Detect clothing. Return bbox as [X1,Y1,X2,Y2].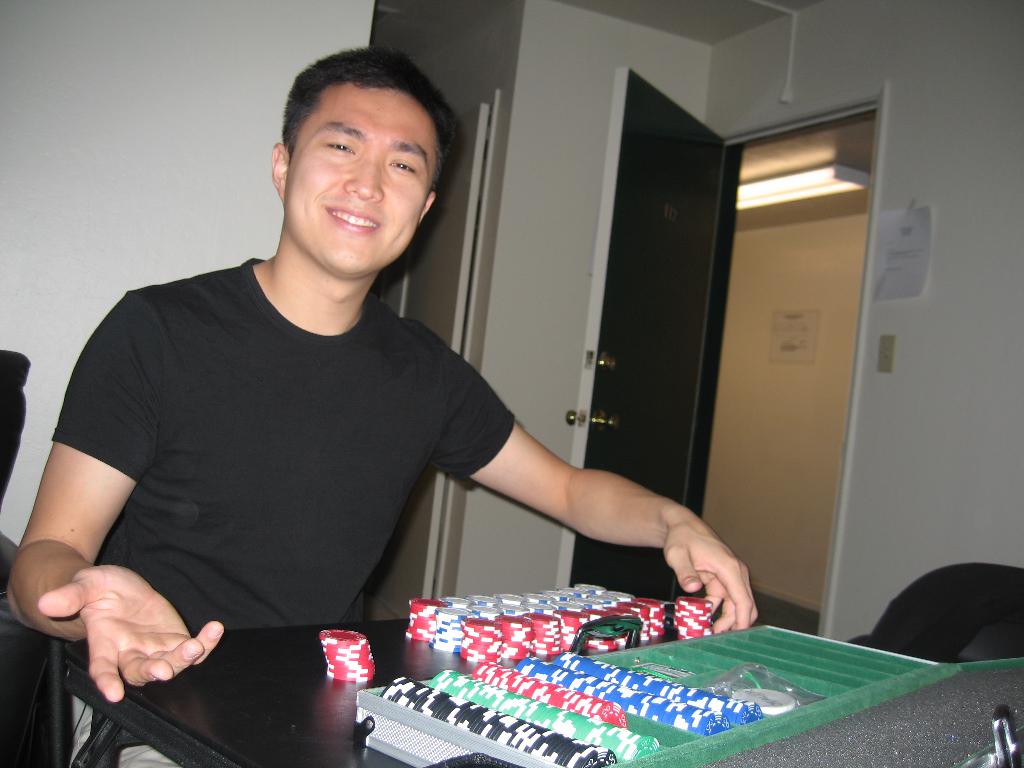
[54,255,513,623].
